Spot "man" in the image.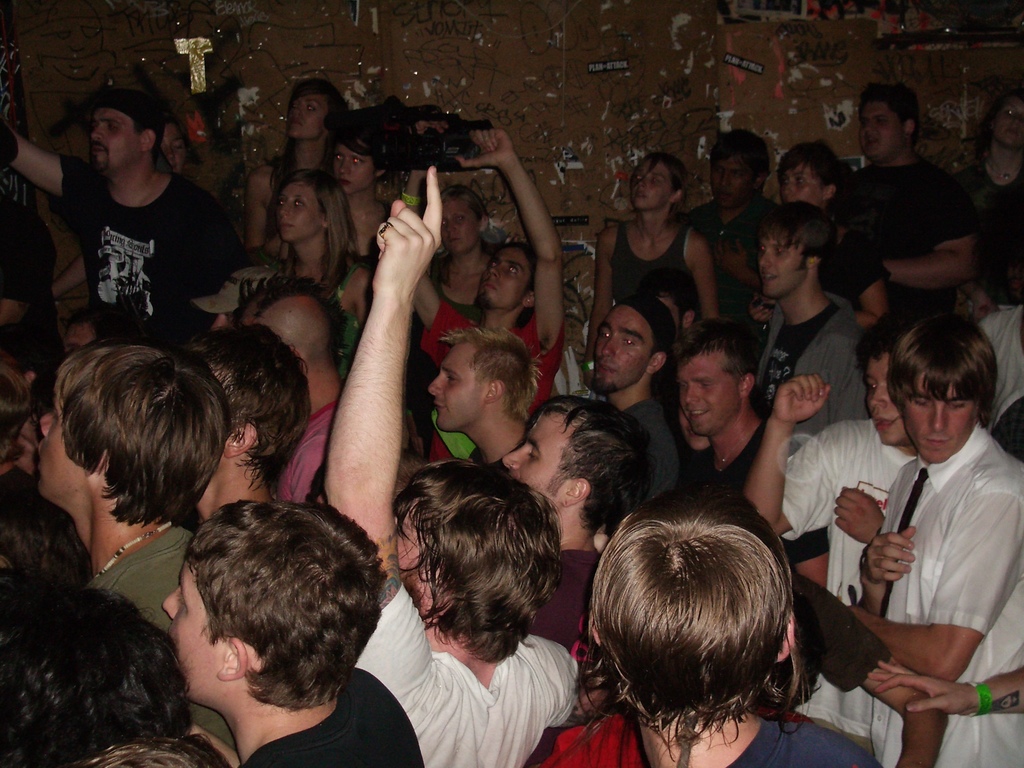
"man" found at l=26, t=100, r=261, b=358.
